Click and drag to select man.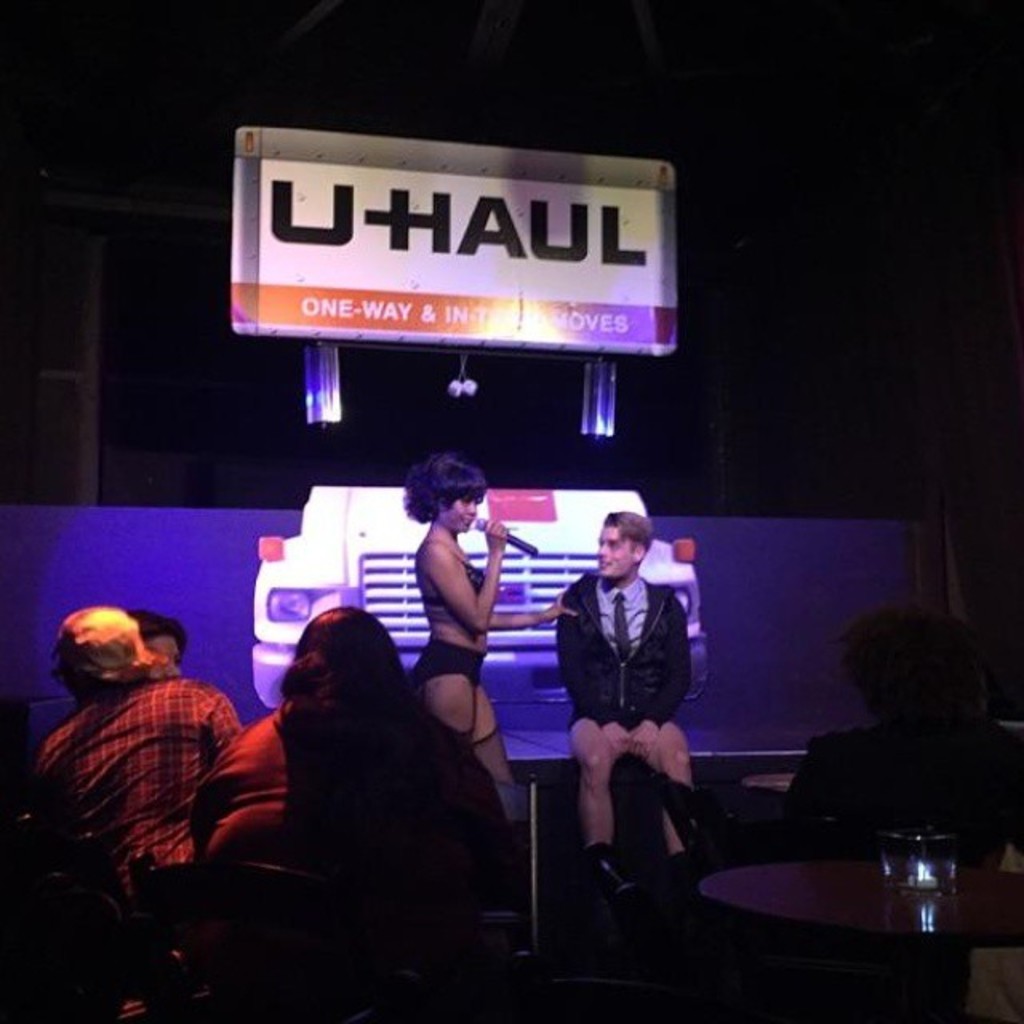
Selection: rect(538, 512, 720, 885).
